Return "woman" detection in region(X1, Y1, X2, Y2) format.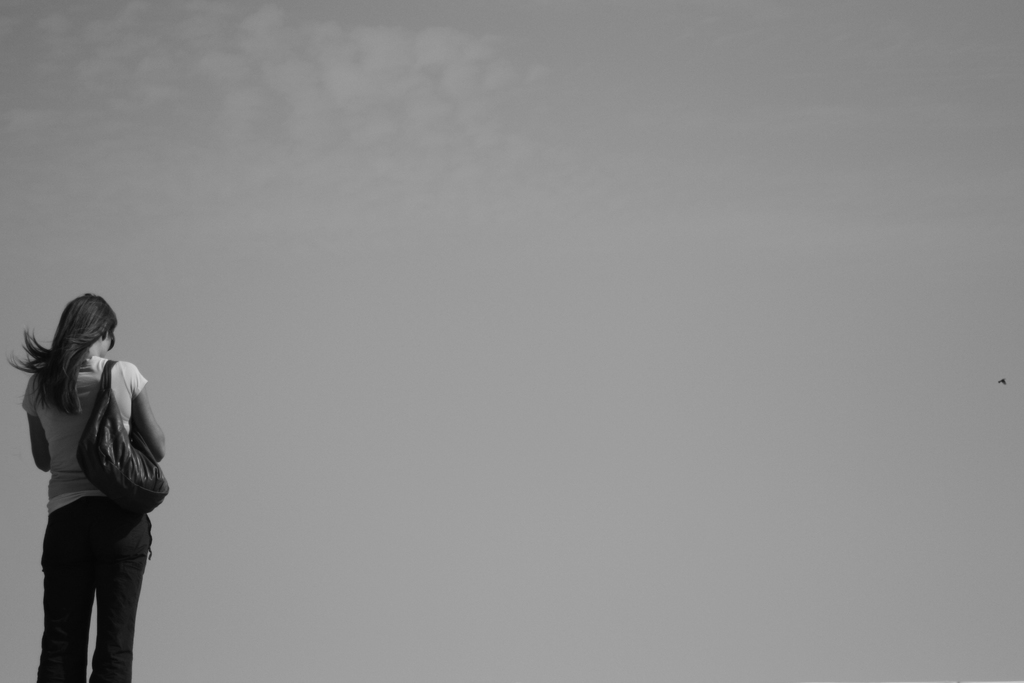
region(9, 272, 171, 677).
